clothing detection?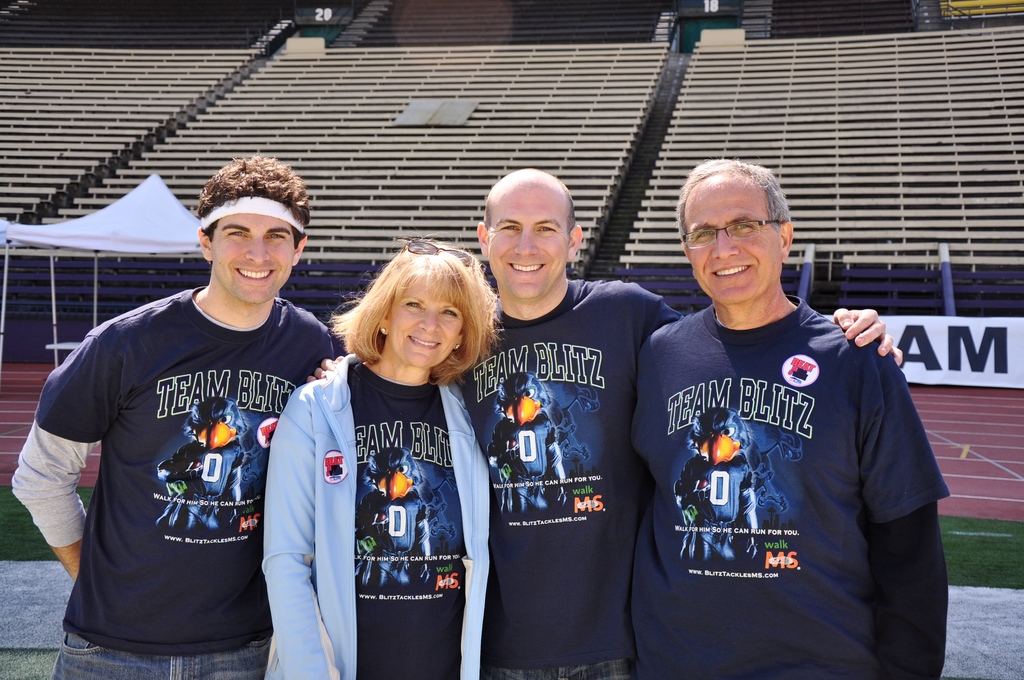
[262,353,488,679]
